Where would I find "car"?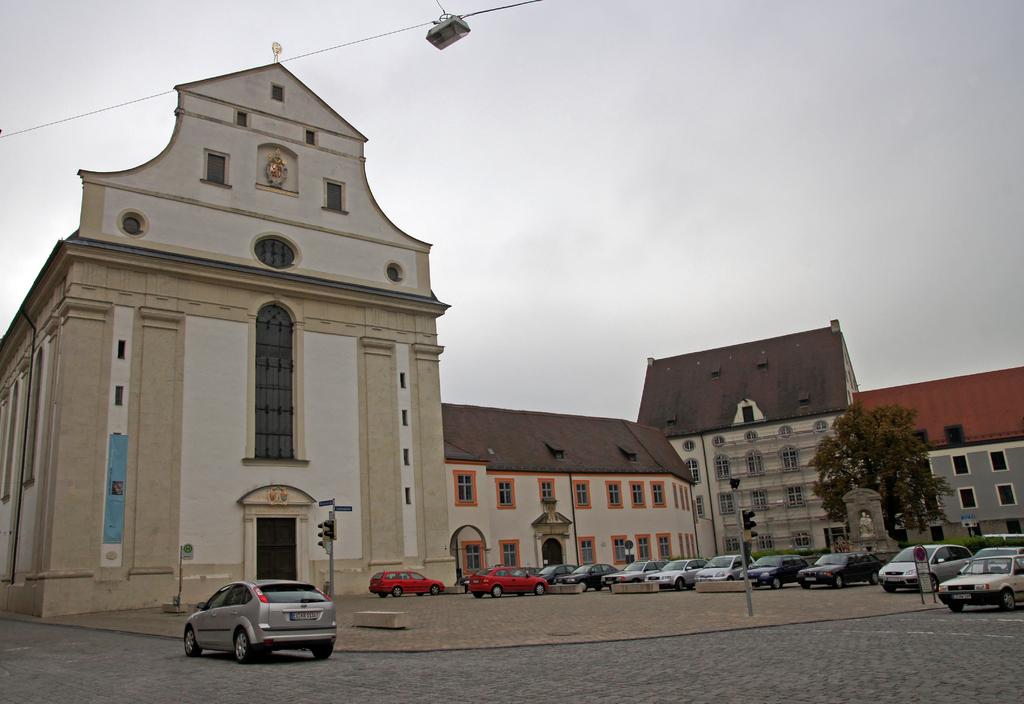
At 955 537 1023 571.
